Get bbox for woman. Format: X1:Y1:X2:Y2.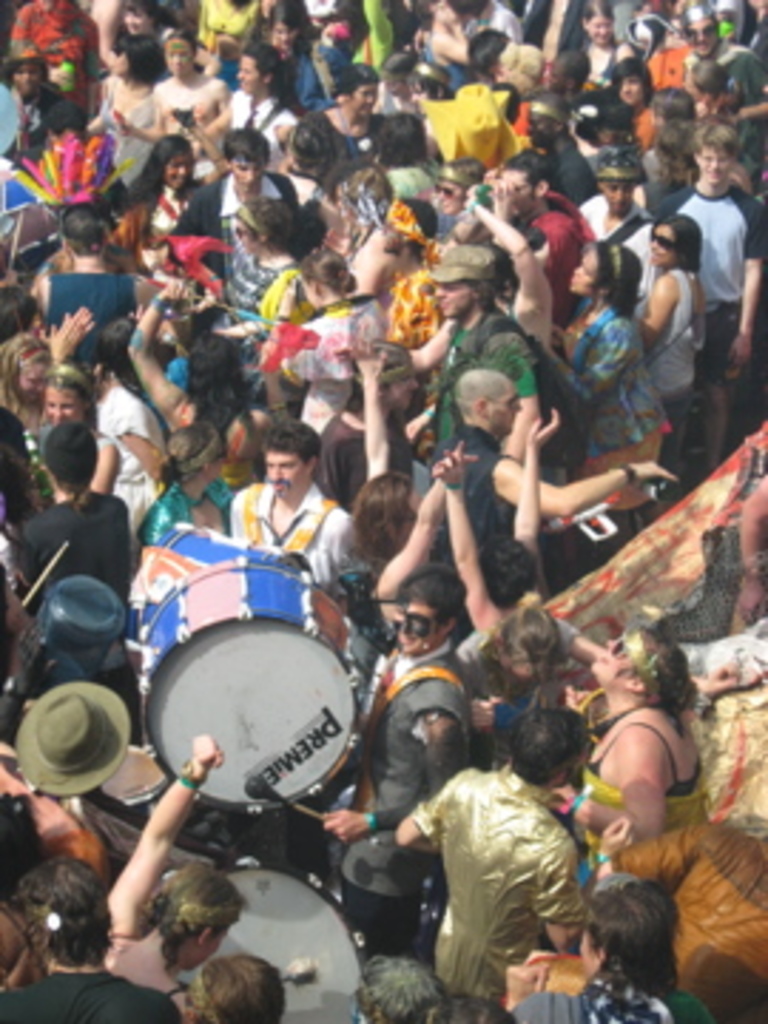
555:620:708:833.
